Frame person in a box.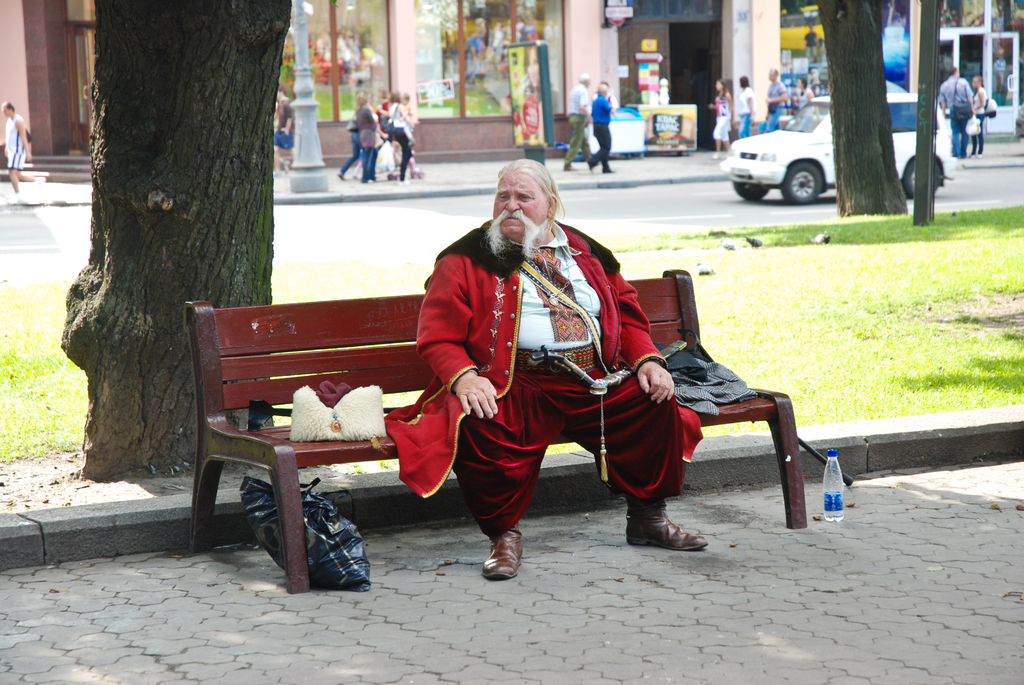
Rect(577, 82, 605, 142).
